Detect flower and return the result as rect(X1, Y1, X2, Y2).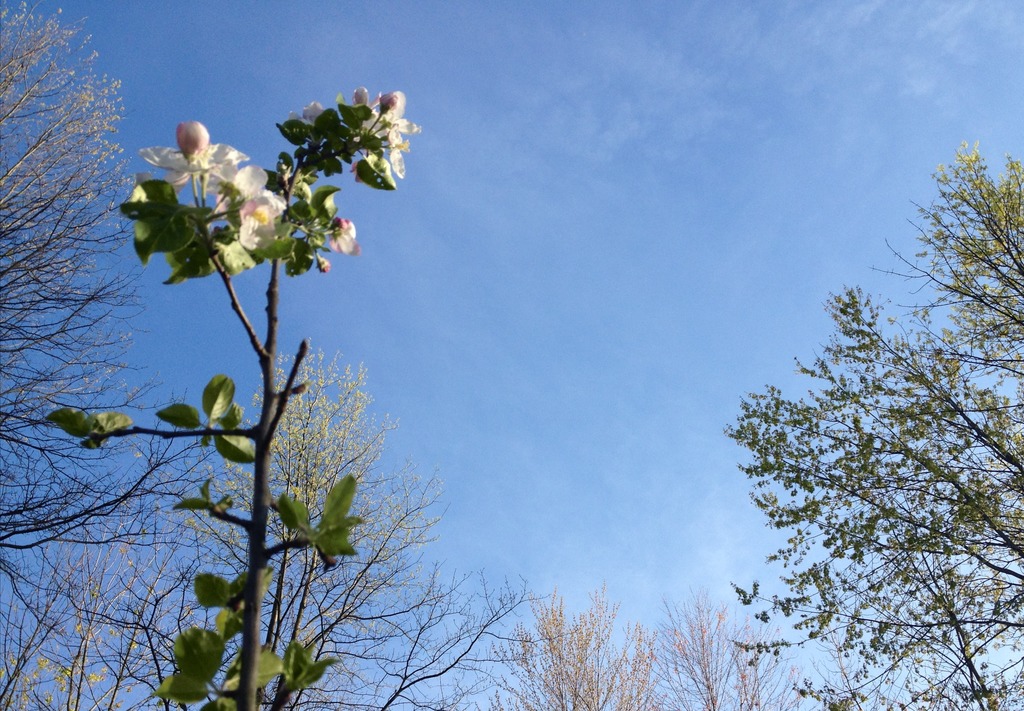
rect(209, 167, 283, 250).
